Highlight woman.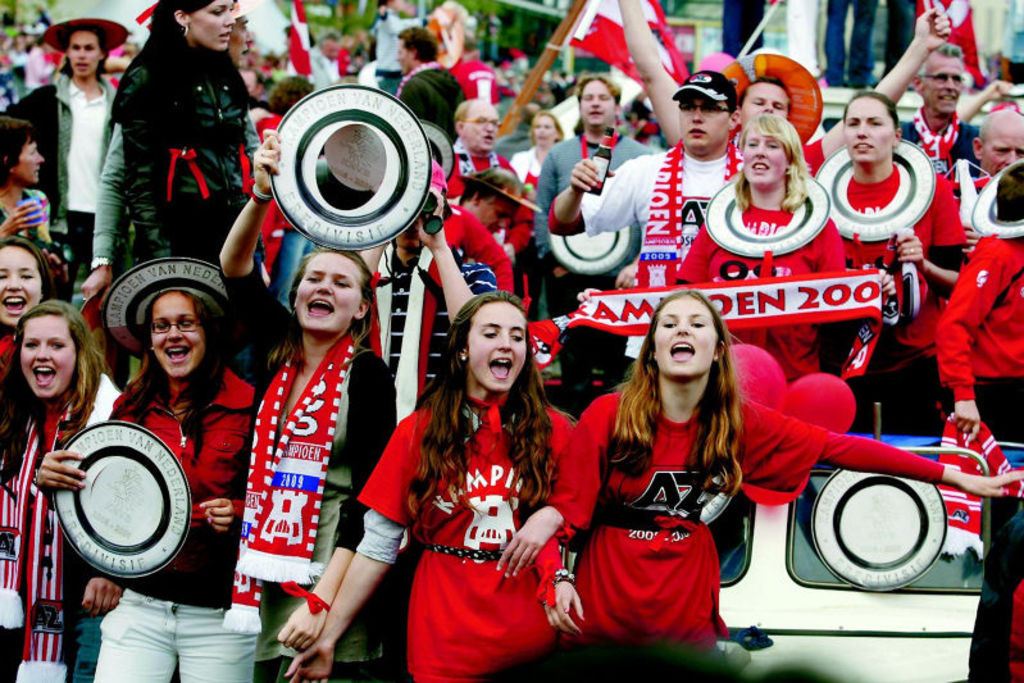
Highlighted region: (left=513, top=113, right=577, bottom=182).
